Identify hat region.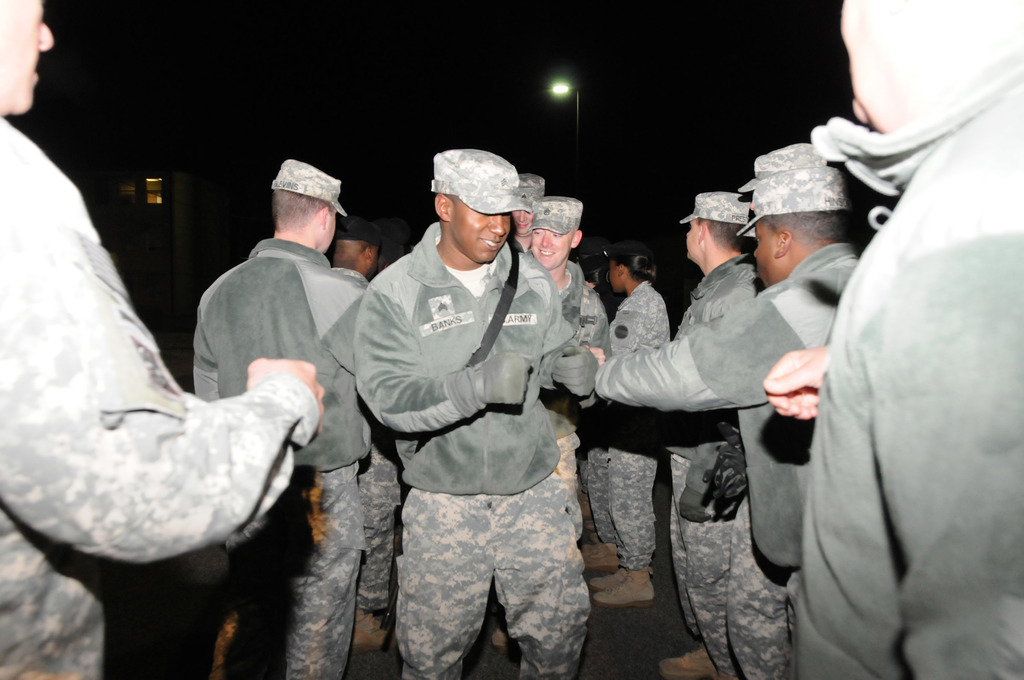
Region: <region>739, 166, 845, 238</region>.
